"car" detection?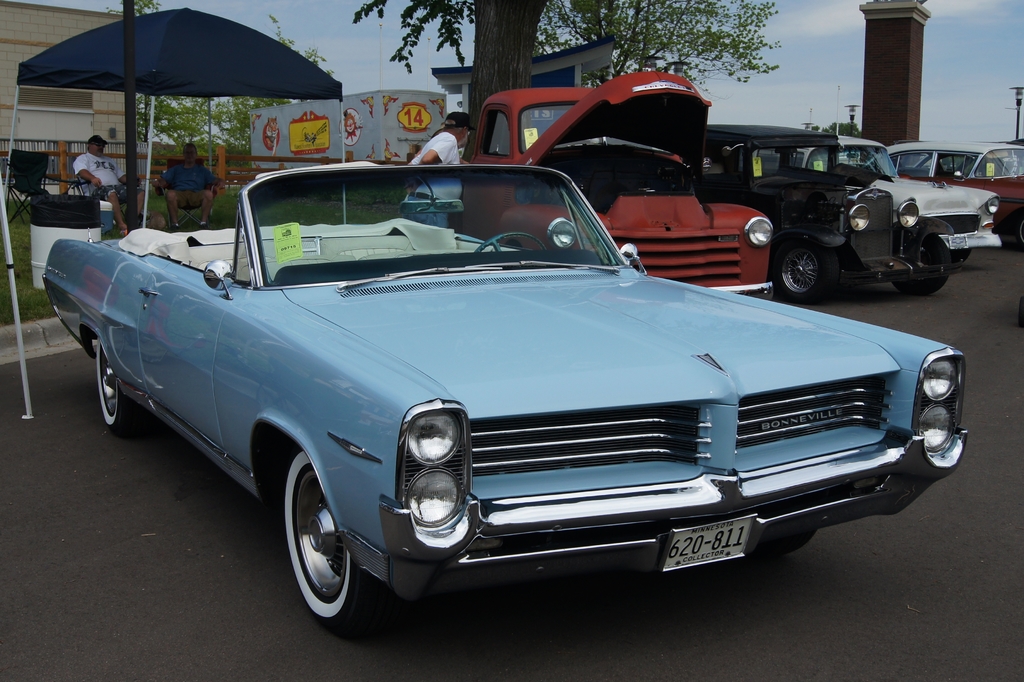
[x1=83, y1=155, x2=968, y2=647]
